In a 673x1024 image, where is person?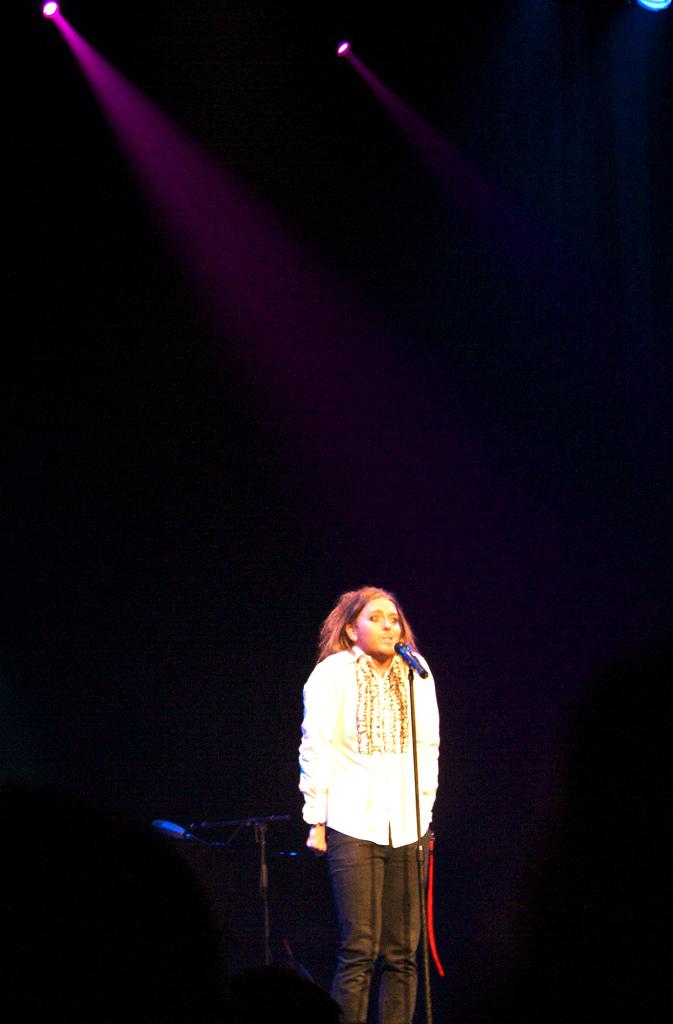
288,573,450,991.
